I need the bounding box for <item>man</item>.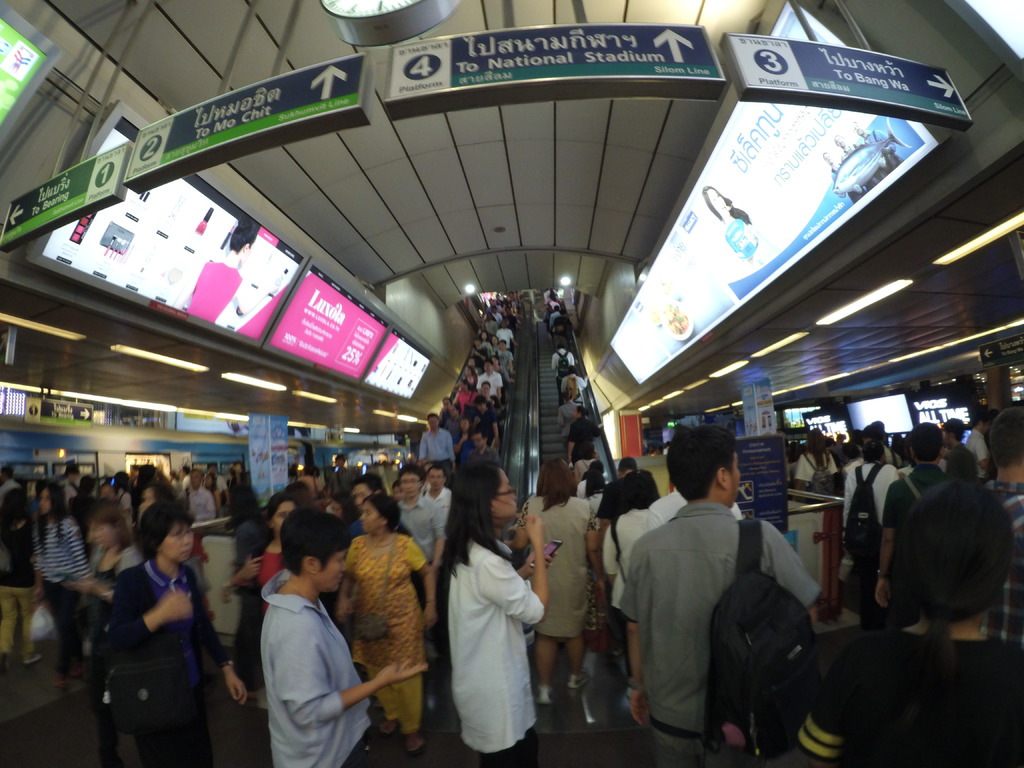
Here it is: 979:403:1023:648.
